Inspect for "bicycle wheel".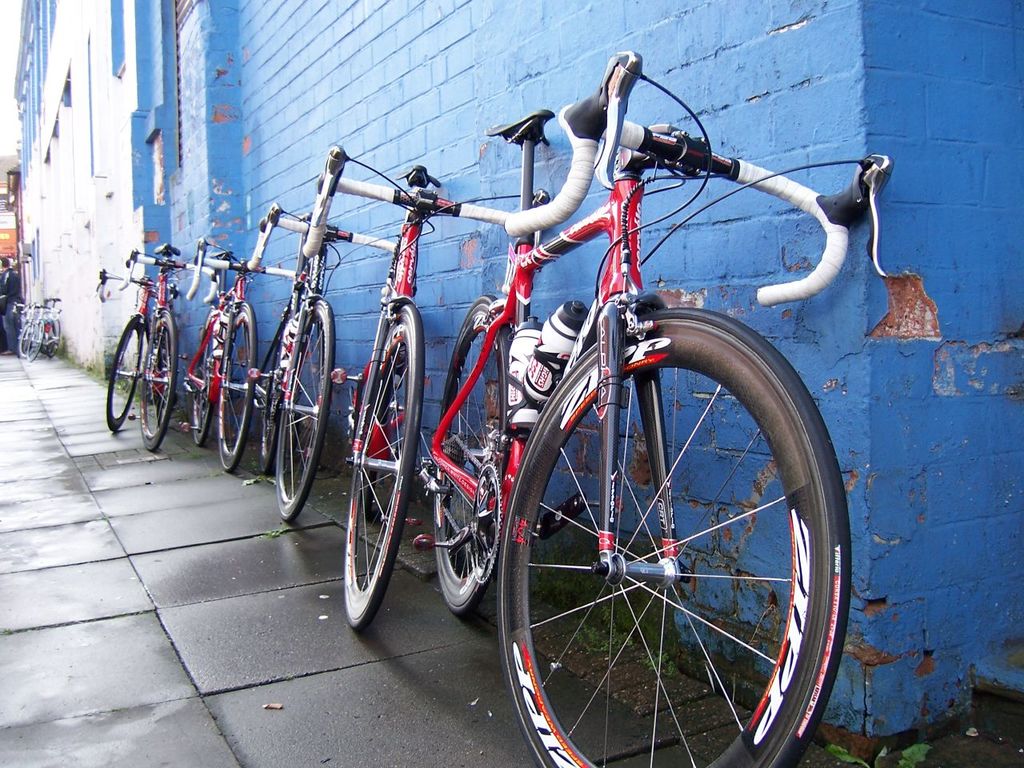
Inspection: <bbox>428, 290, 508, 616</bbox>.
